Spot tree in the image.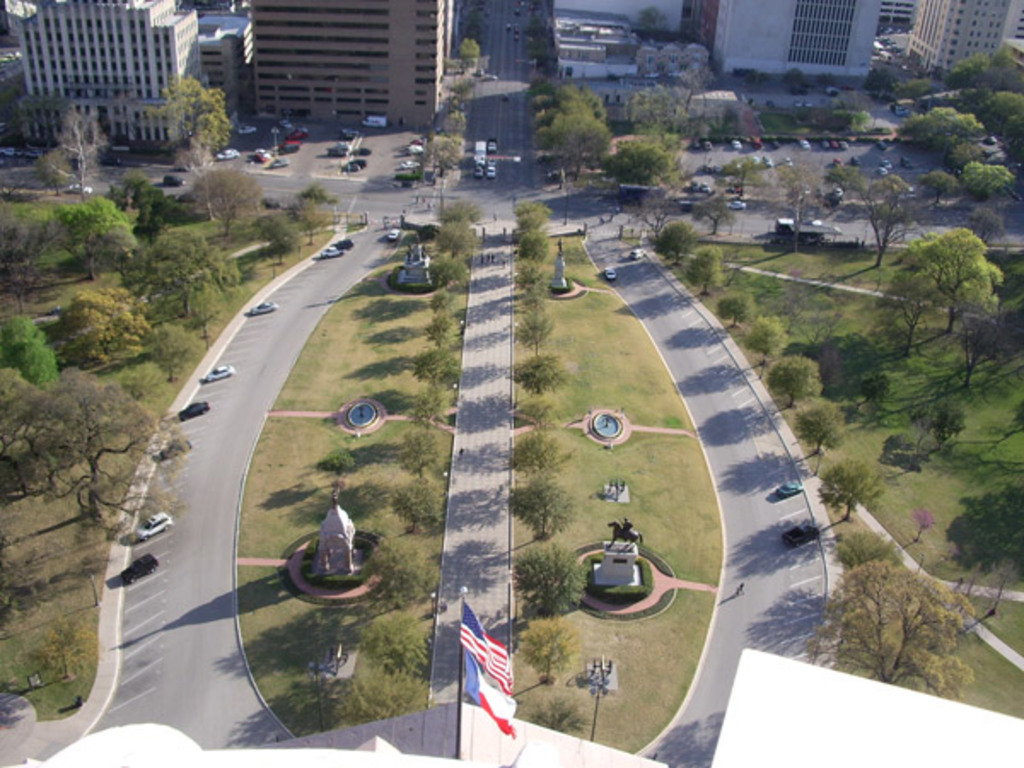
tree found at bbox=(649, 222, 691, 268).
